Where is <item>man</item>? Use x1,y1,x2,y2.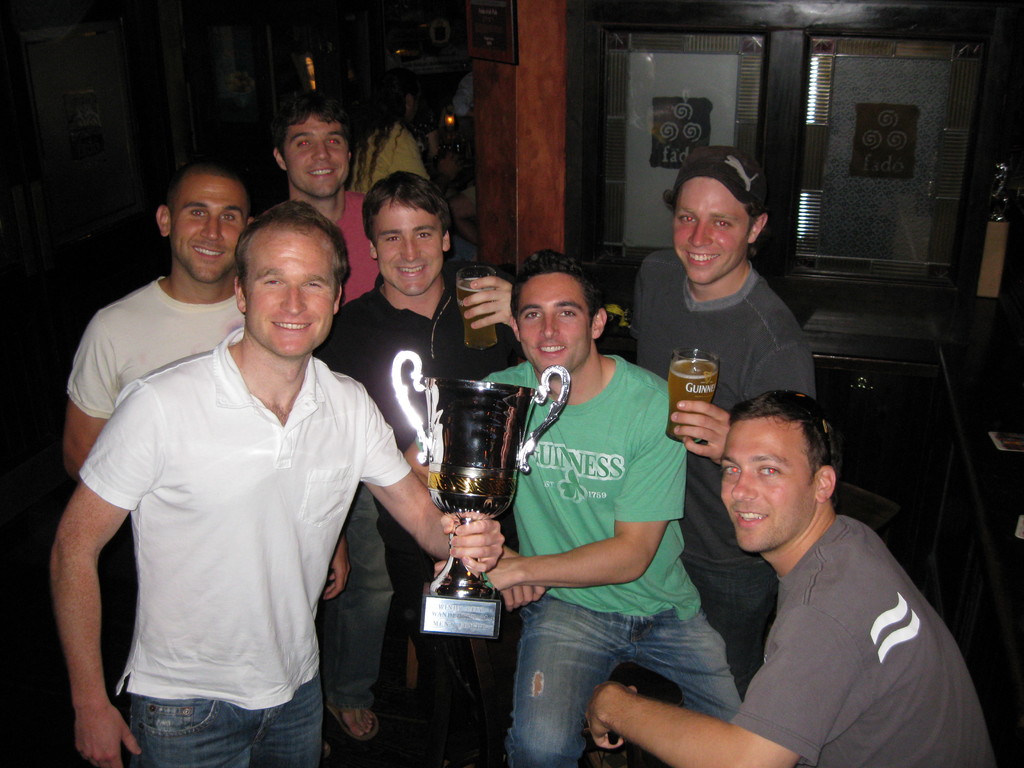
248,94,378,739.
